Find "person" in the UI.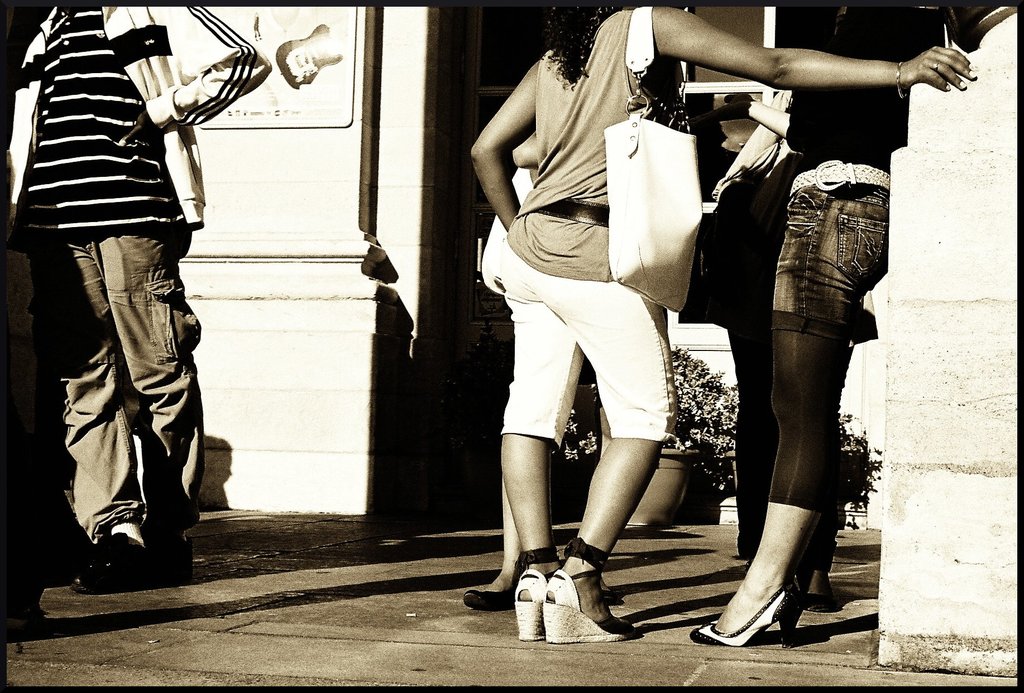
UI element at 689:9:925:650.
